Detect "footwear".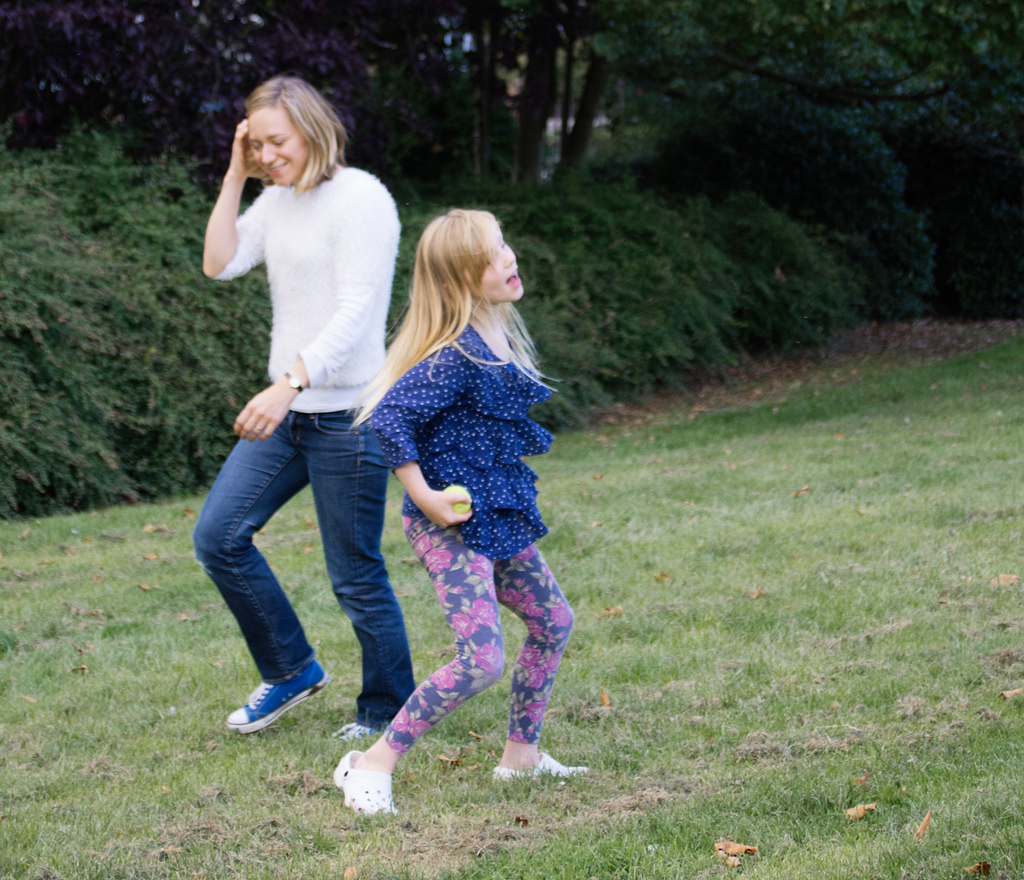
Detected at <box>334,746,396,816</box>.
